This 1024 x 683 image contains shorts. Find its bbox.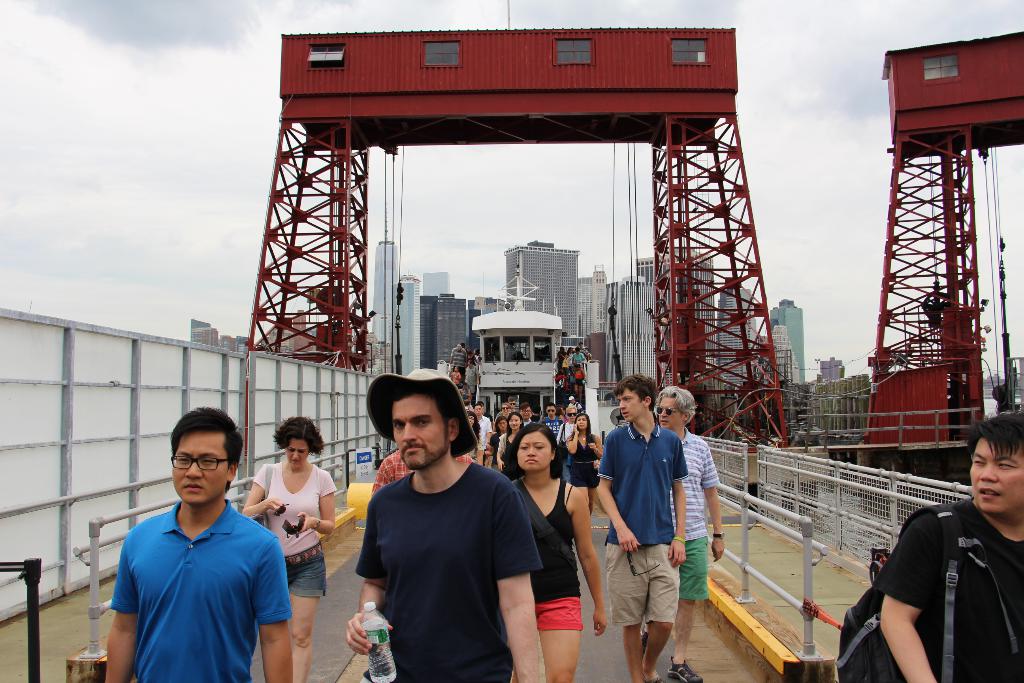
611, 542, 676, 630.
